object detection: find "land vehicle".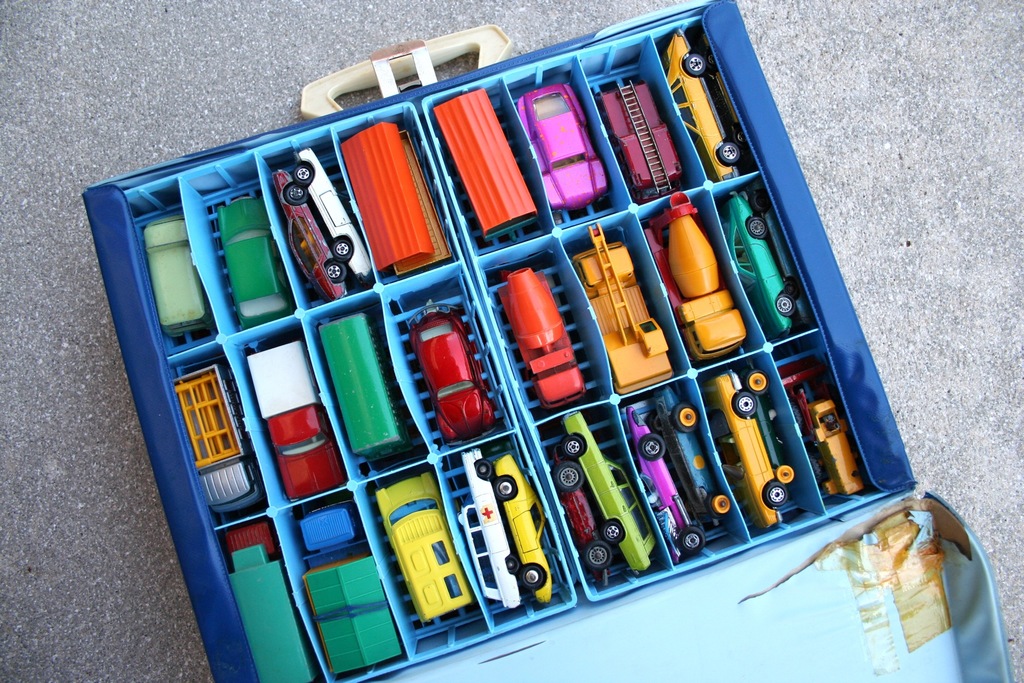
645:191:745:365.
